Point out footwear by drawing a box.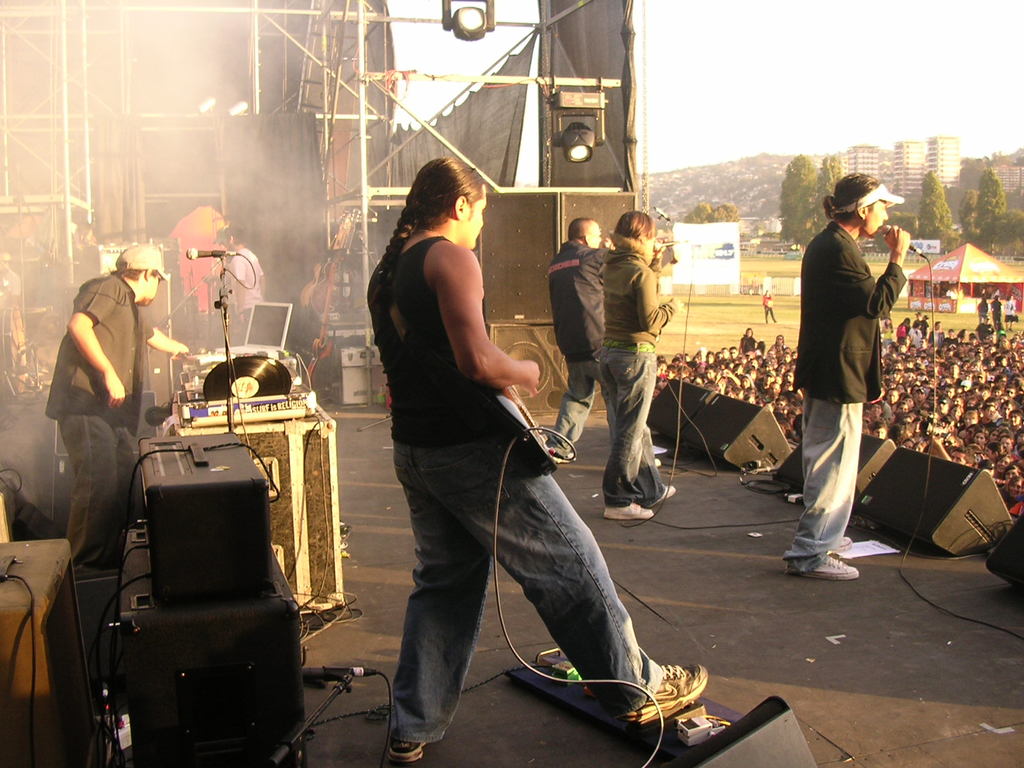
(547,442,575,466).
